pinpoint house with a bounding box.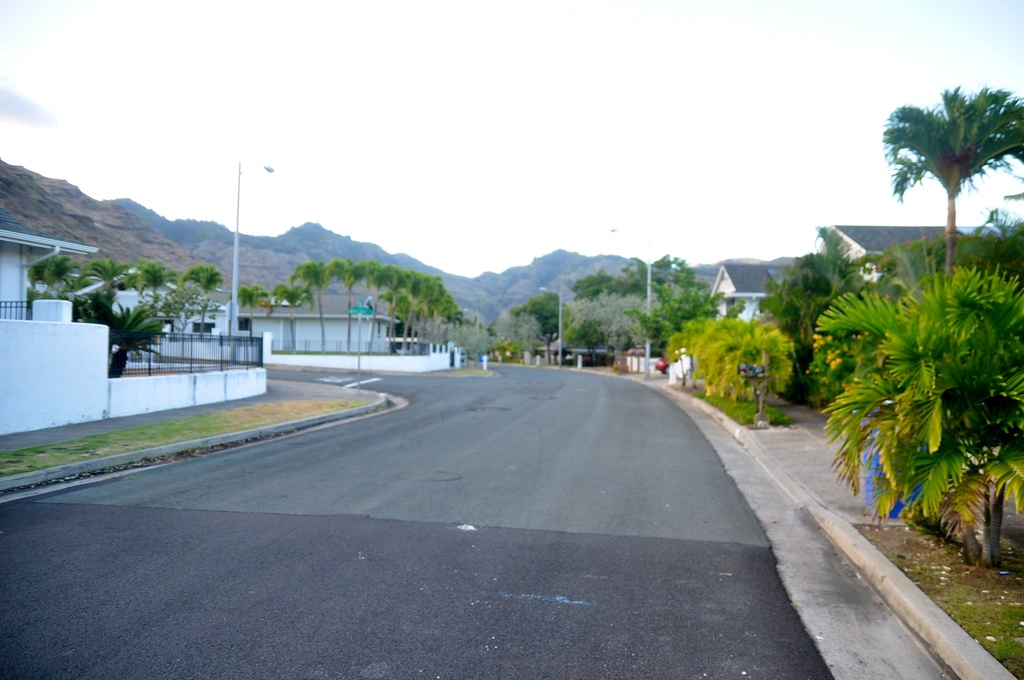
region(229, 291, 400, 359).
